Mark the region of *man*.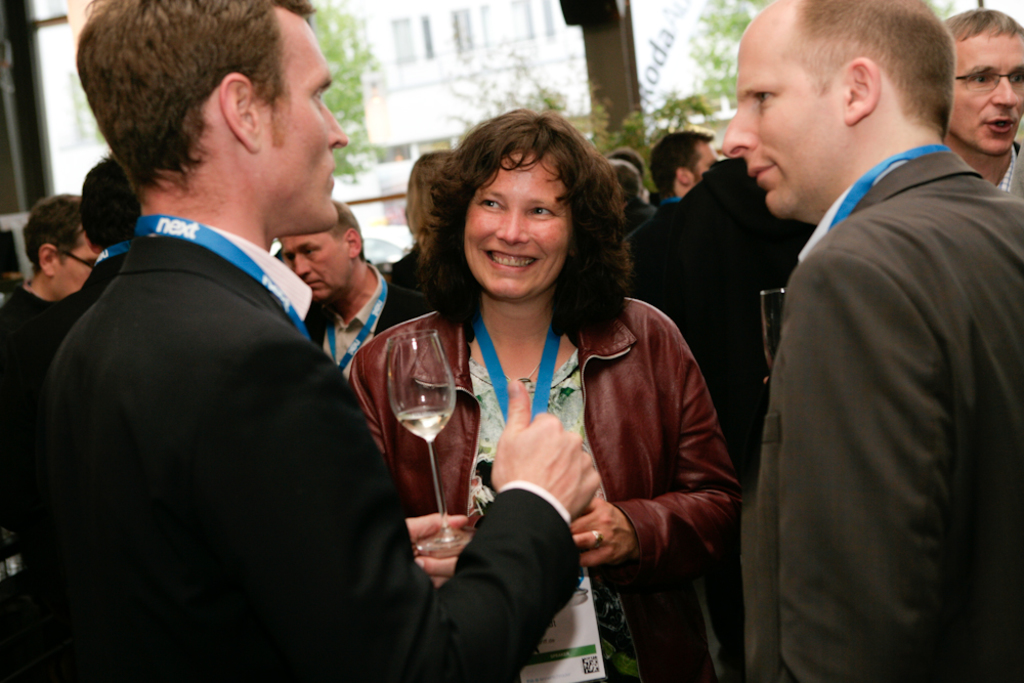
Region: locate(722, 0, 1023, 682).
